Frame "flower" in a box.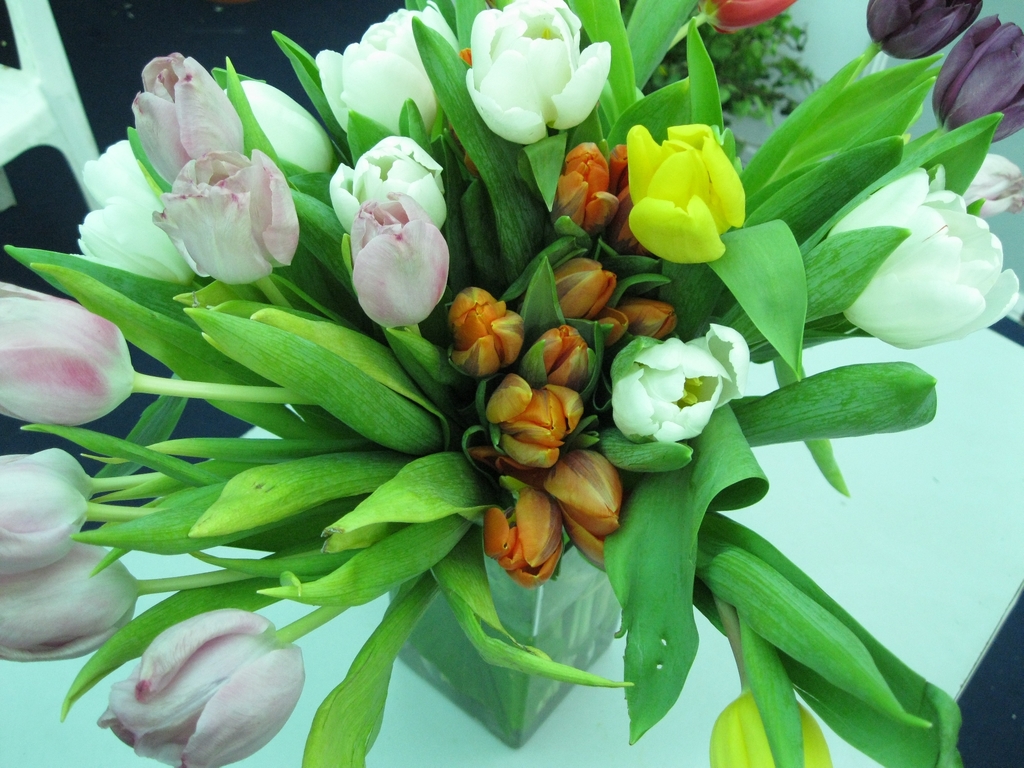
<box>0,460,91,579</box>.
